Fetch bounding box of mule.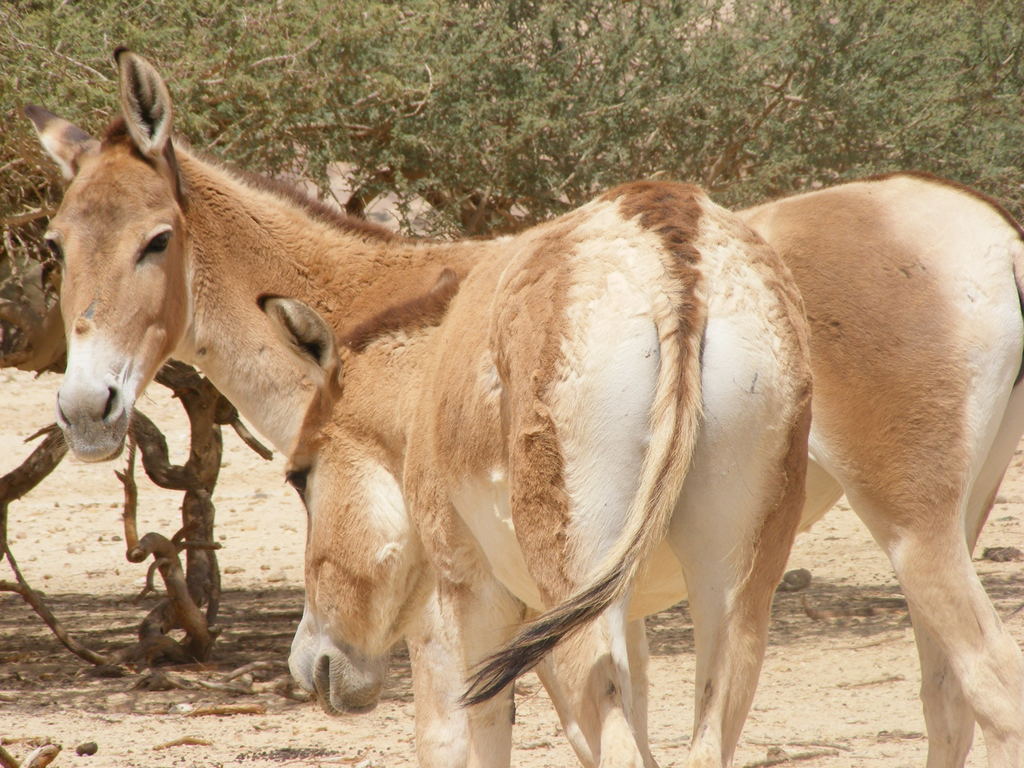
Bbox: locate(13, 44, 1023, 767).
